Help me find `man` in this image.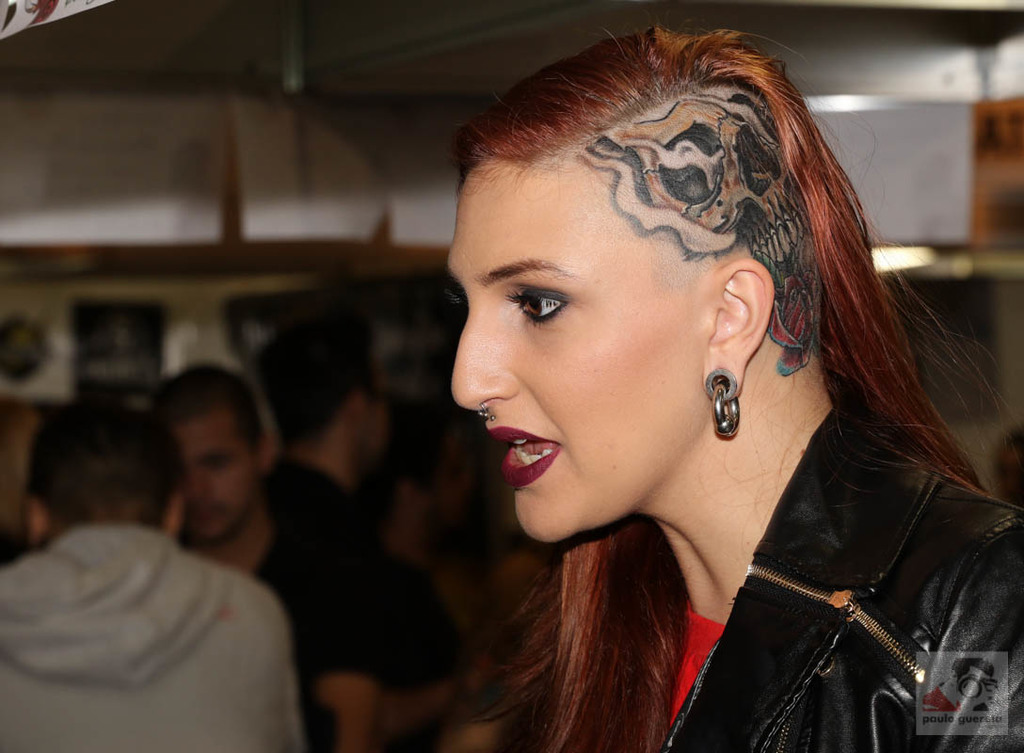
Found it: {"left": 364, "top": 399, "right": 499, "bottom": 752}.
